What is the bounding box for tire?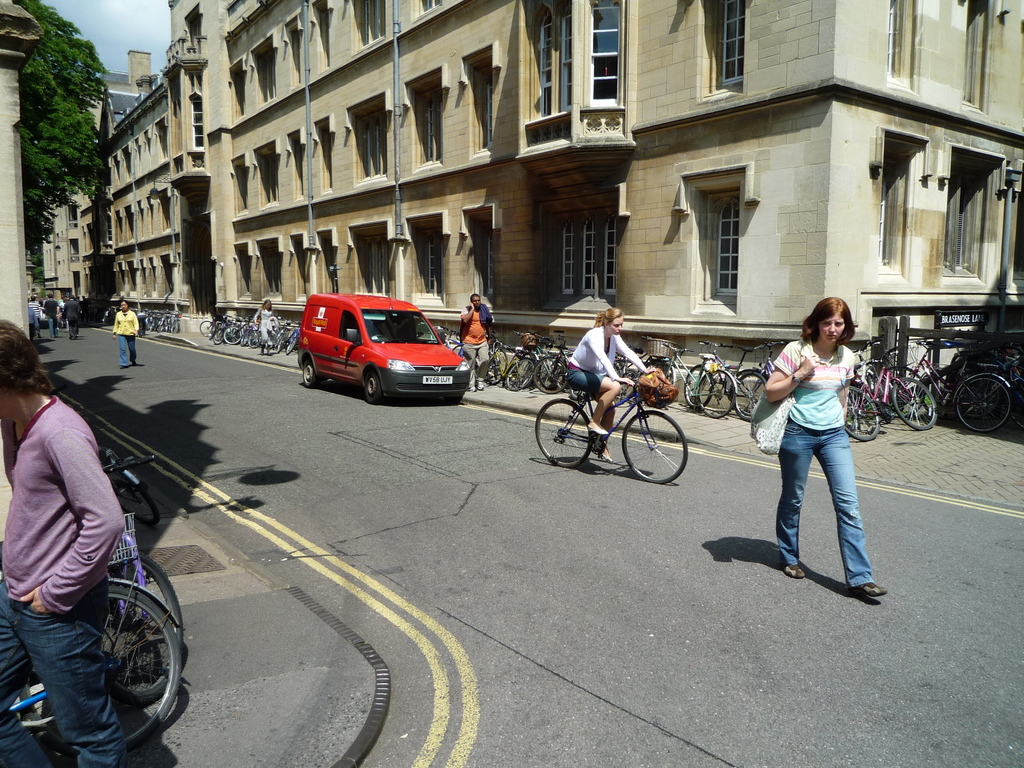
Rect(106, 468, 158, 524).
